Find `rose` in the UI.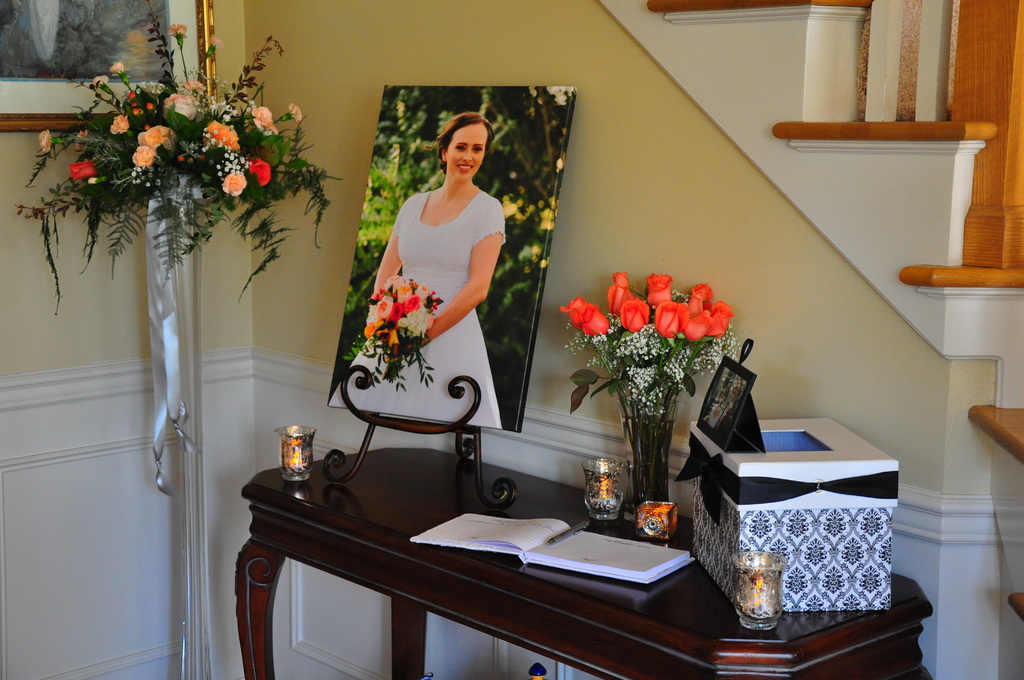
UI element at pyautogui.locateOnScreen(70, 161, 99, 183).
